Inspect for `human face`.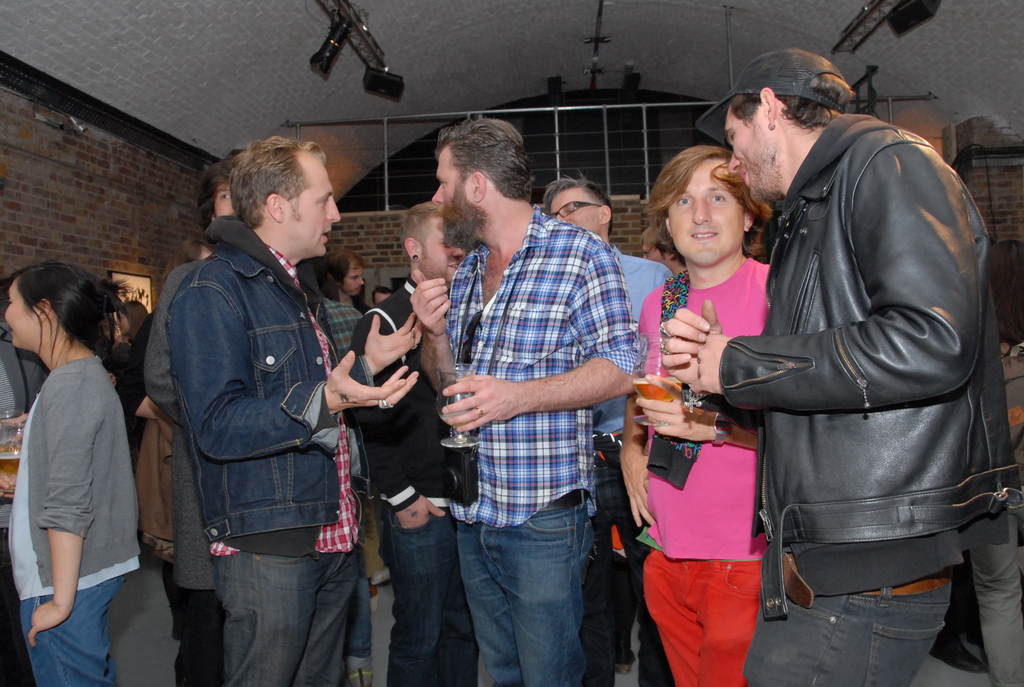
Inspection: locate(434, 150, 472, 229).
